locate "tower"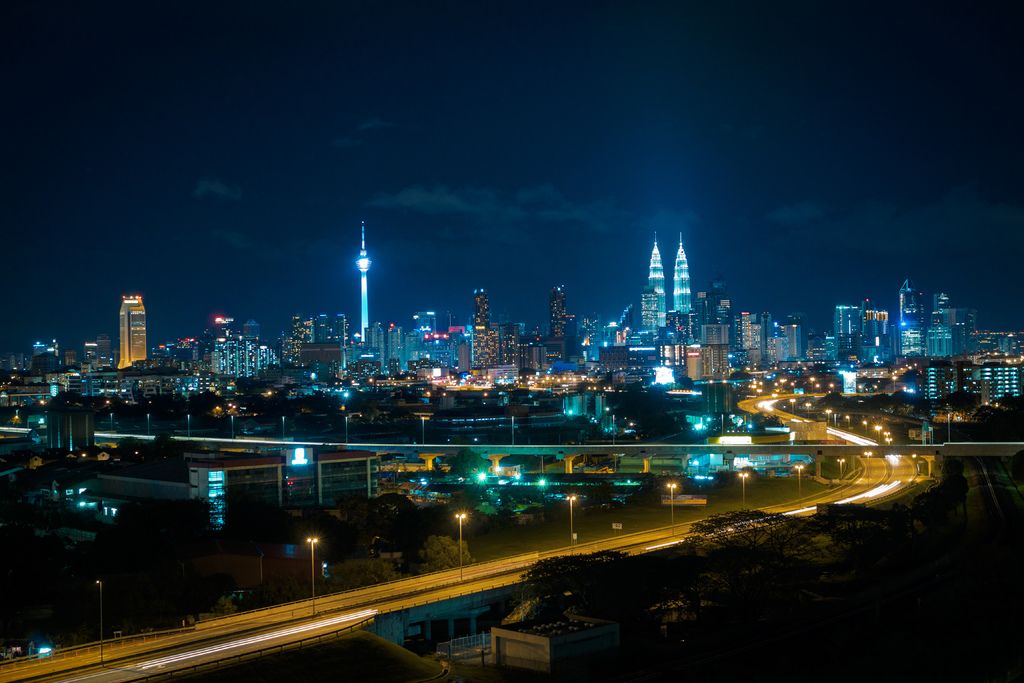
(left=467, top=286, right=499, bottom=374)
